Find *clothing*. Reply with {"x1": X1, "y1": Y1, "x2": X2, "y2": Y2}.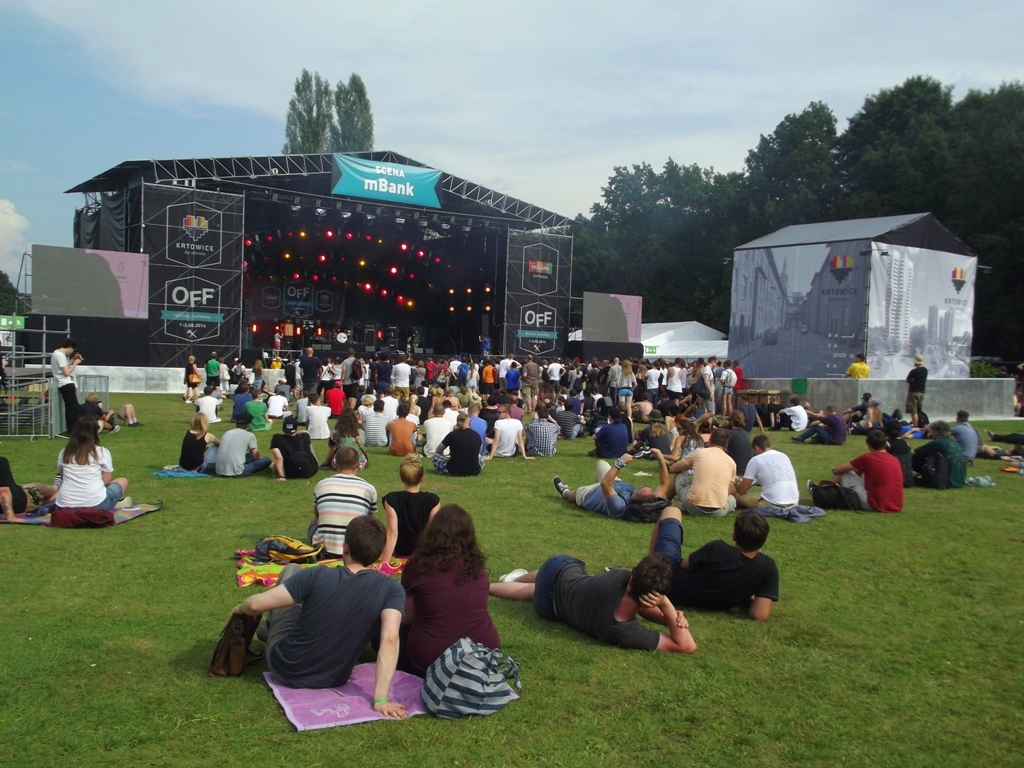
{"x1": 177, "y1": 431, "x2": 218, "y2": 473}.
